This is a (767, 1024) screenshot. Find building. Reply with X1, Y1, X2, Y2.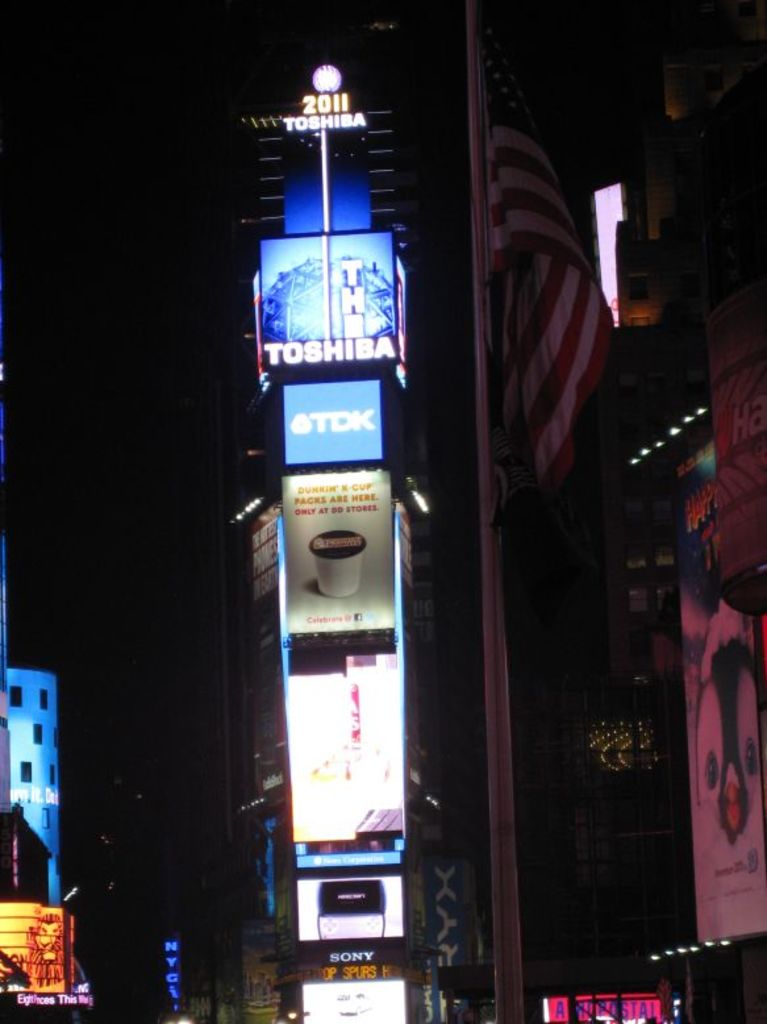
0, 671, 71, 921.
